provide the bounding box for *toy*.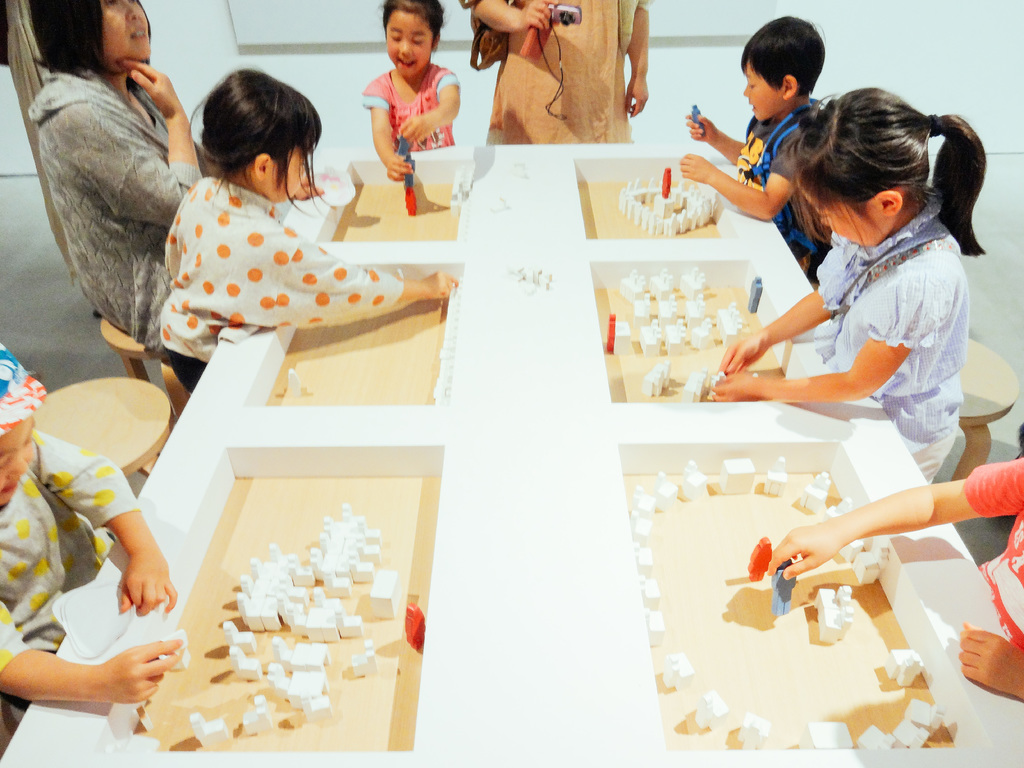
bbox=(753, 371, 760, 379).
